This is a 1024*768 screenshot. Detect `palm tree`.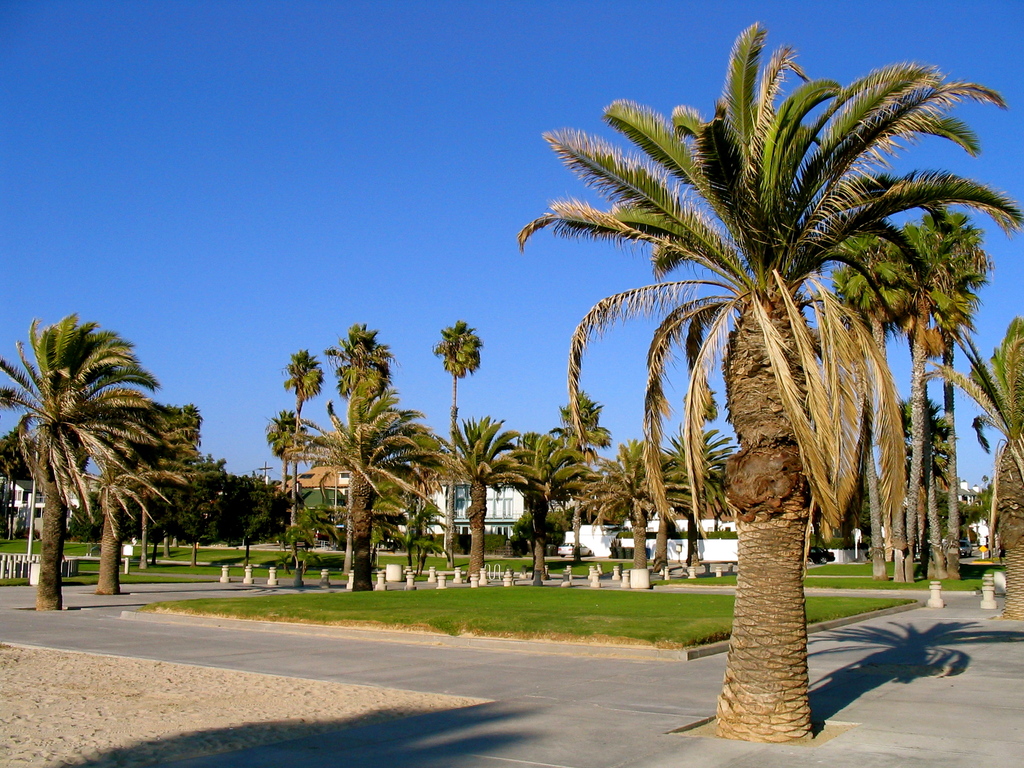
<region>290, 406, 417, 565</region>.
